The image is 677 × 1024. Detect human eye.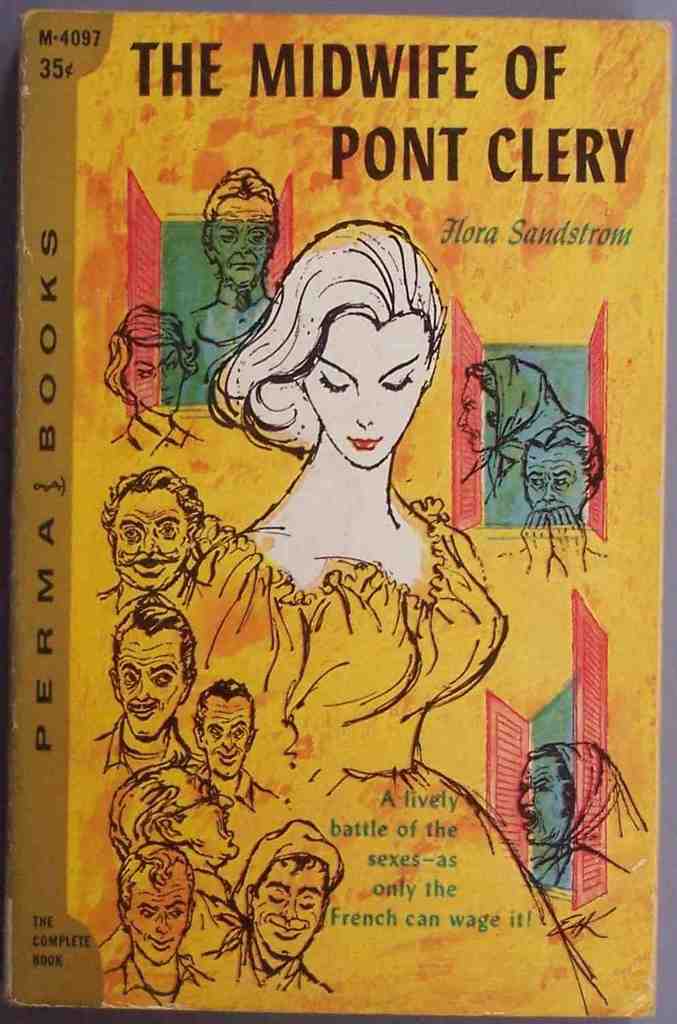
Detection: bbox=(209, 728, 221, 743).
